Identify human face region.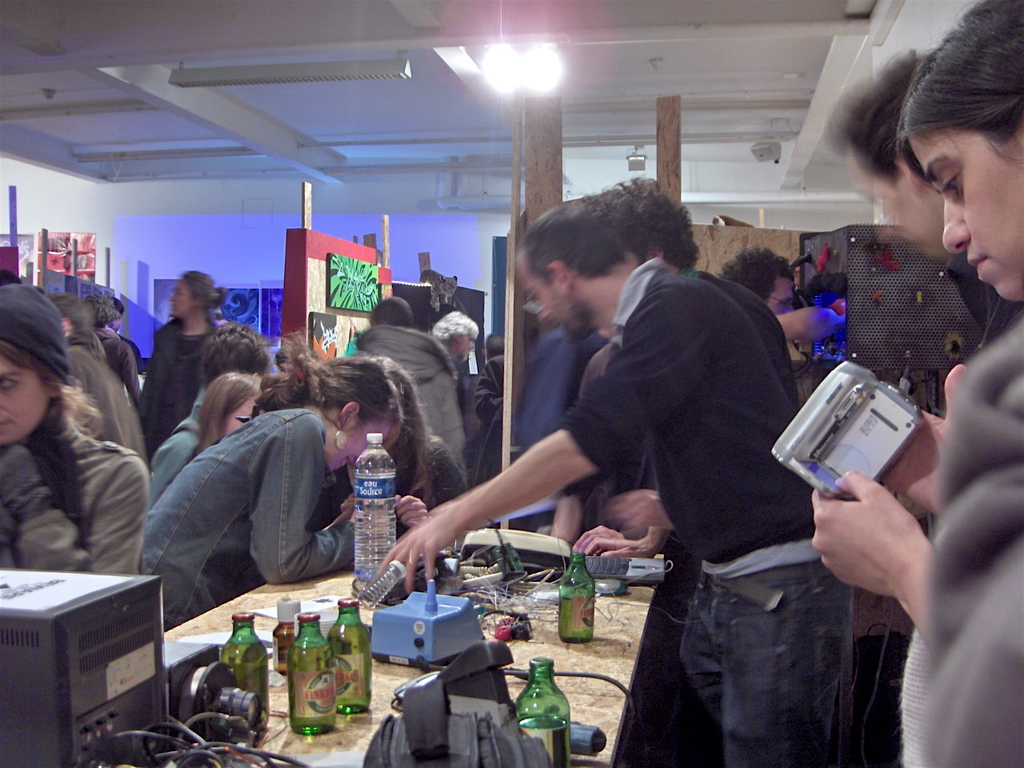
Region: bbox=(0, 350, 47, 445).
